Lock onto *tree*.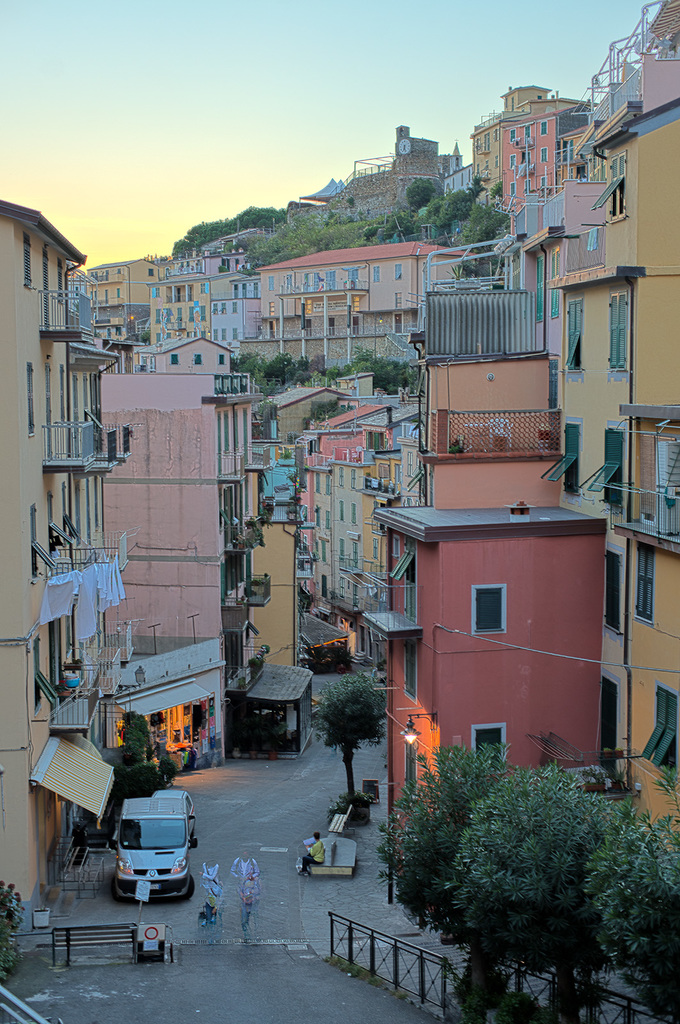
Locked: box=[575, 772, 679, 987].
